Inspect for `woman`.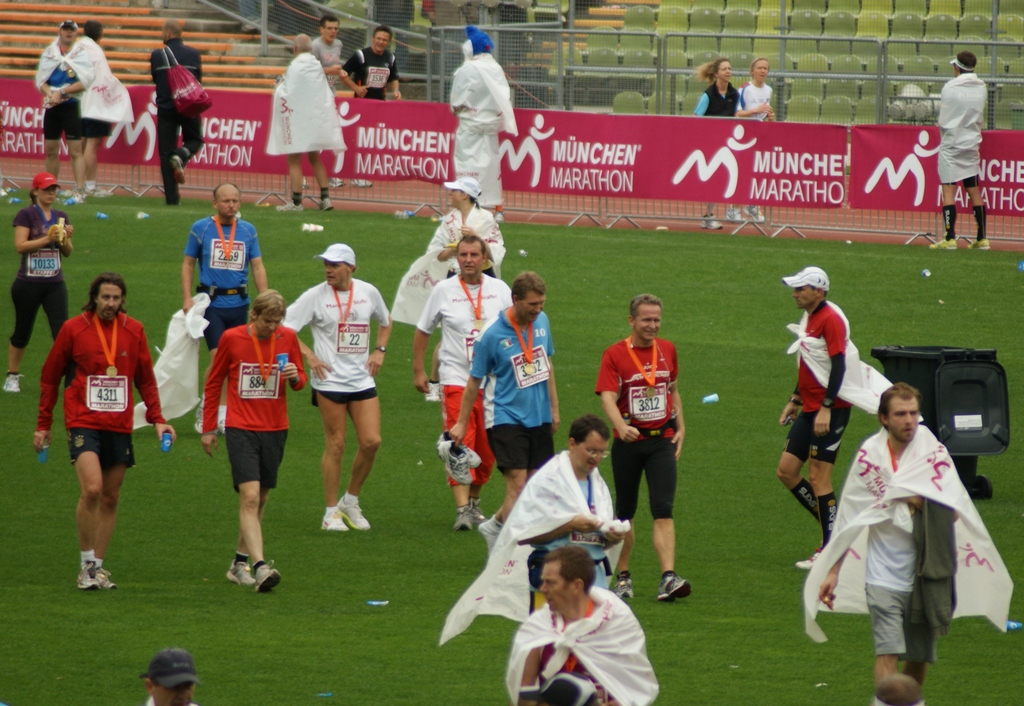
Inspection: [left=693, top=58, right=740, bottom=230].
